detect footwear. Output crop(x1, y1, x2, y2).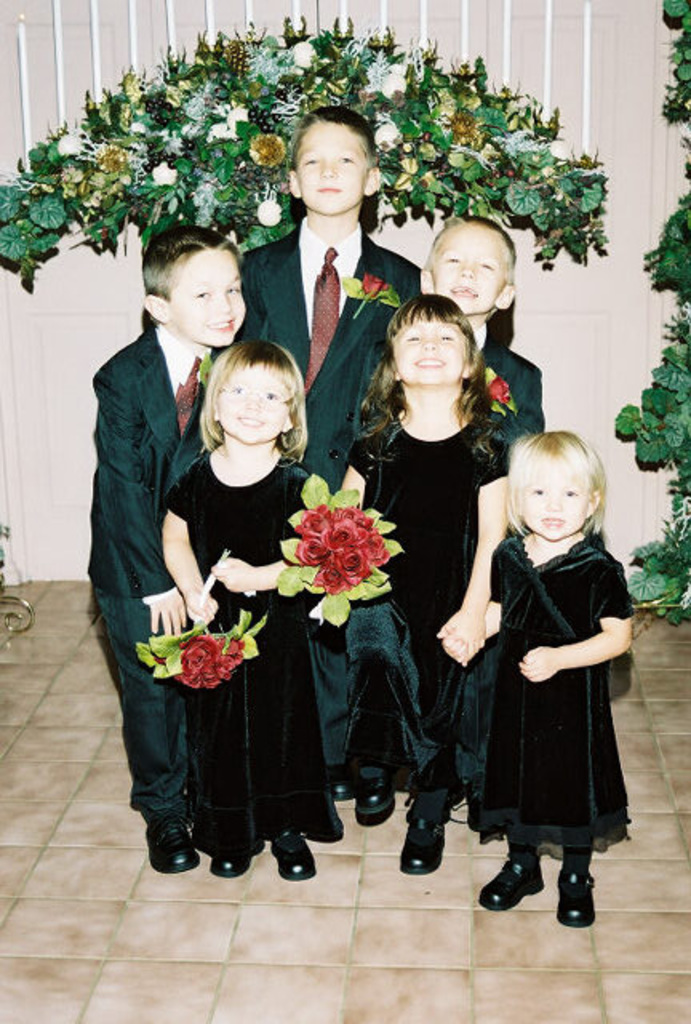
crop(266, 827, 315, 880).
